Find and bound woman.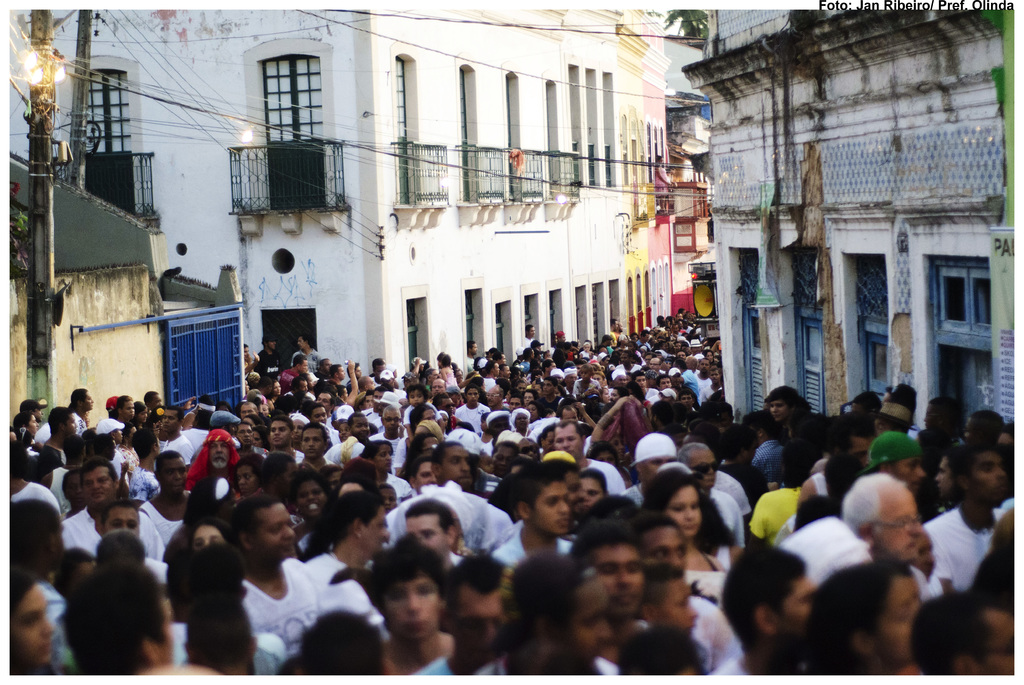
Bound: 234:457:264:504.
